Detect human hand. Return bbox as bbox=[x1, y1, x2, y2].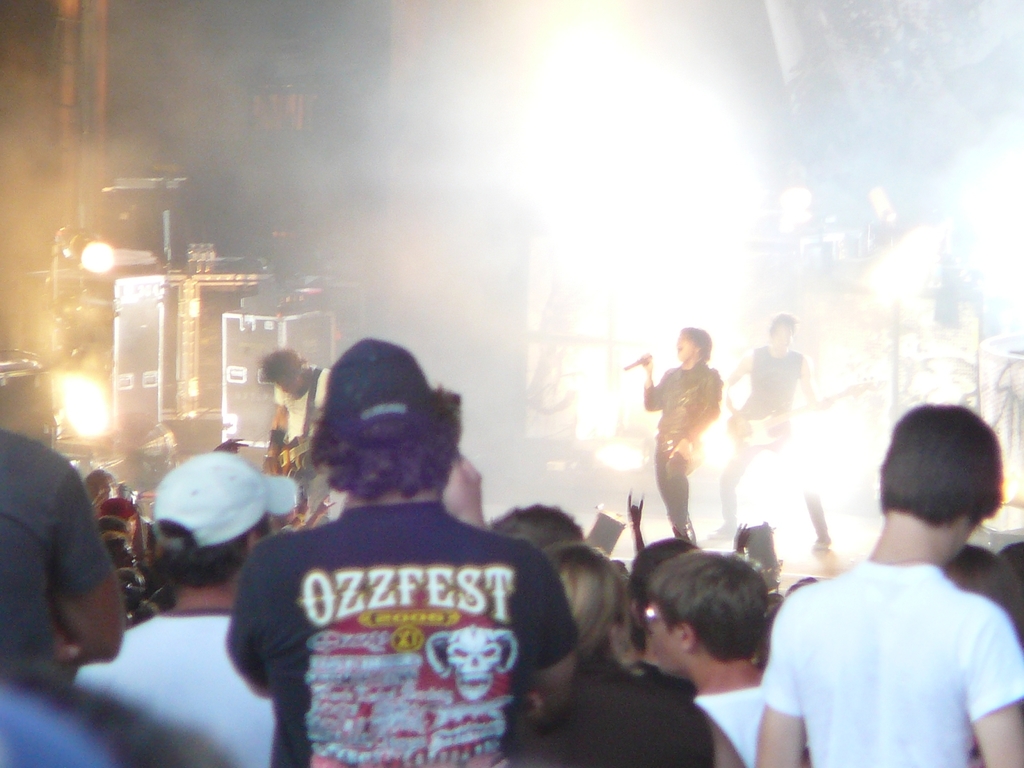
bbox=[314, 493, 335, 515].
